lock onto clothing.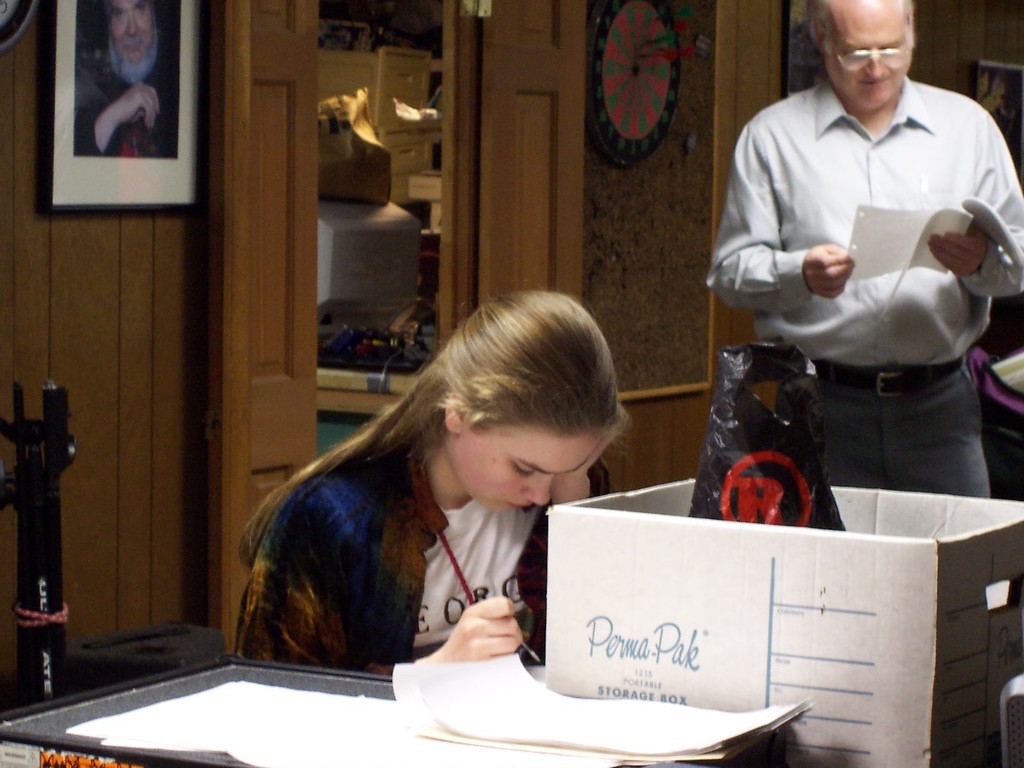
Locked: (x1=73, y1=37, x2=181, y2=158).
